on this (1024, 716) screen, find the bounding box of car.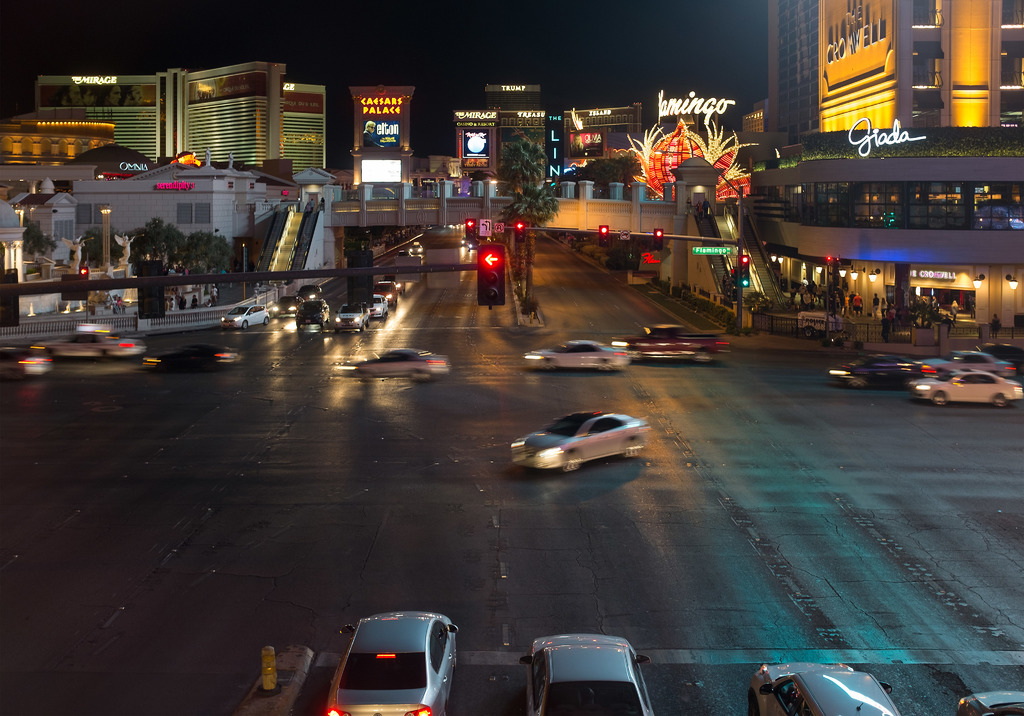
Bounding box: select_region(612, 321, 719, 355).
